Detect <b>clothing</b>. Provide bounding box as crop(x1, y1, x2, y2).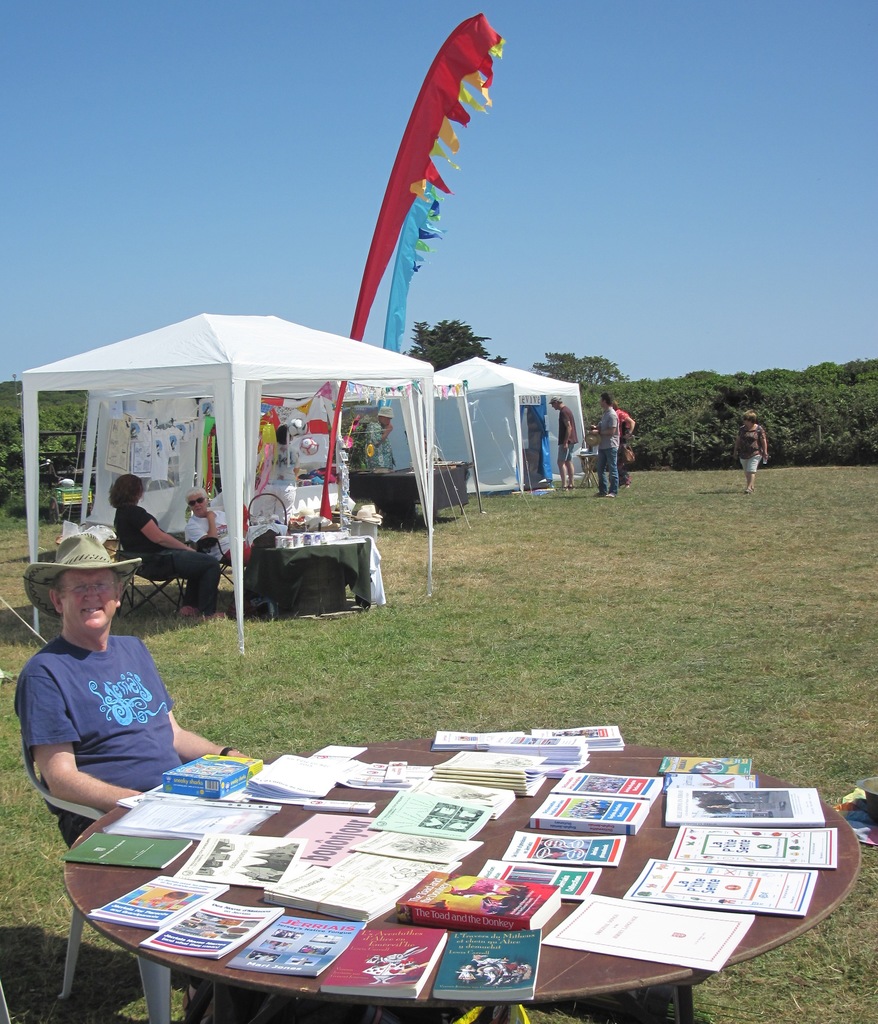
crop(365, 423, 407, 470).
